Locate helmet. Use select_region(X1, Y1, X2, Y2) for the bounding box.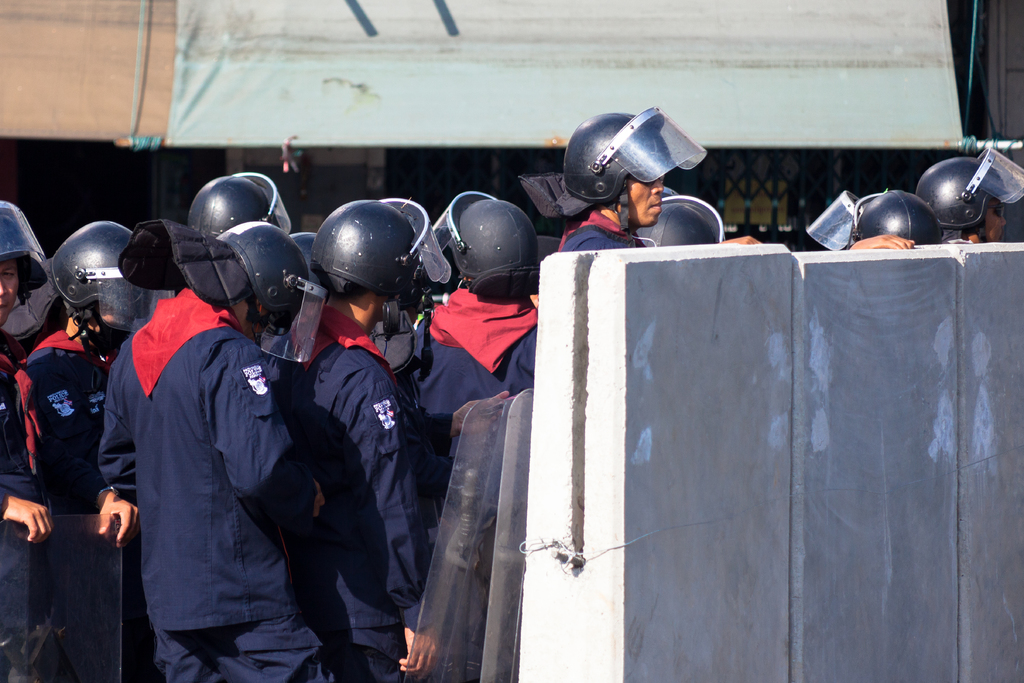
select_region(806, 188, 945, 250).
